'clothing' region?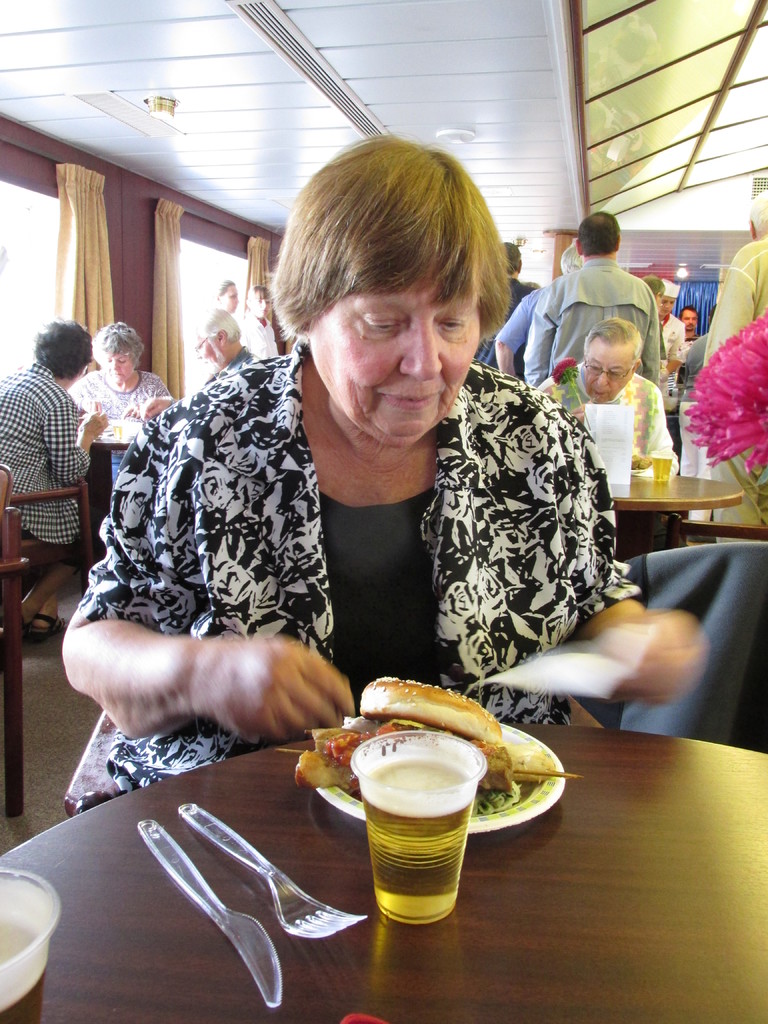
x1=423, y1=291, x2=565, y2=398
